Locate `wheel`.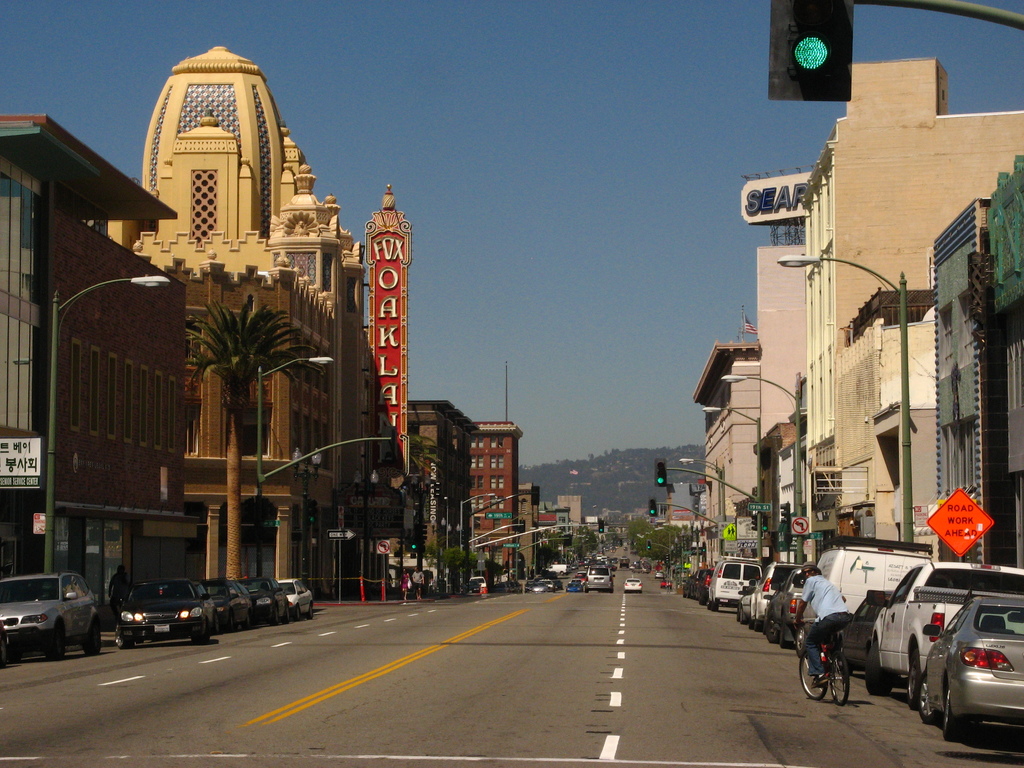
Bounding box: box=[188, 623, 209, 640].
